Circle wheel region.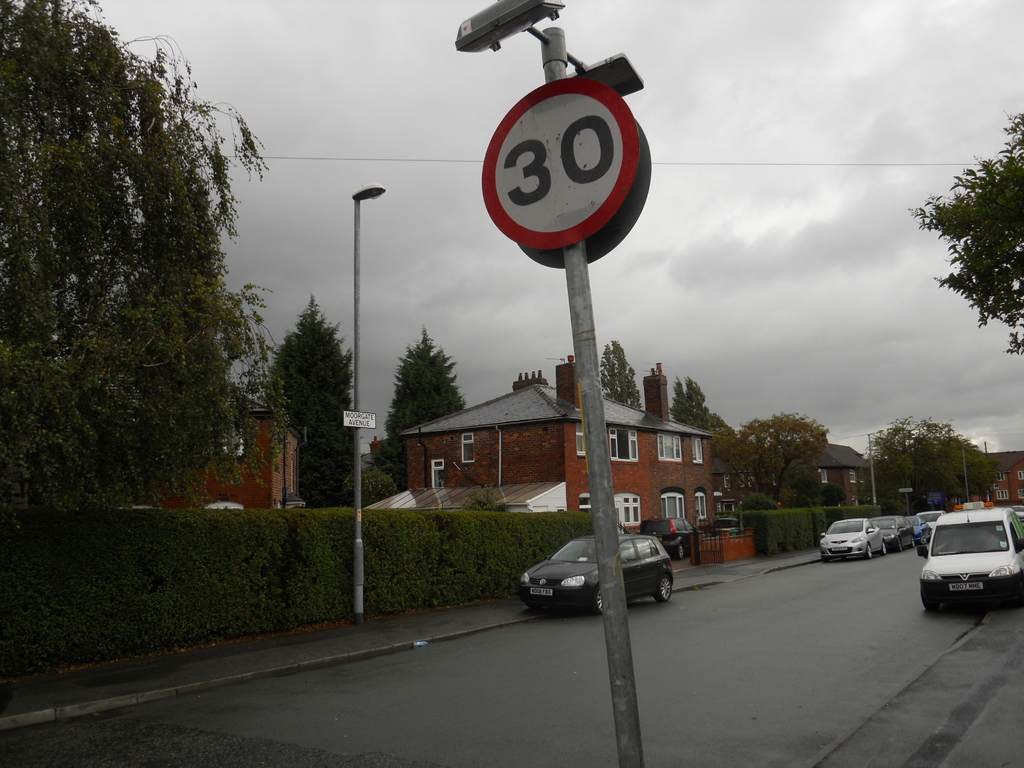
Region: crop(941, 547, 964, 558).
